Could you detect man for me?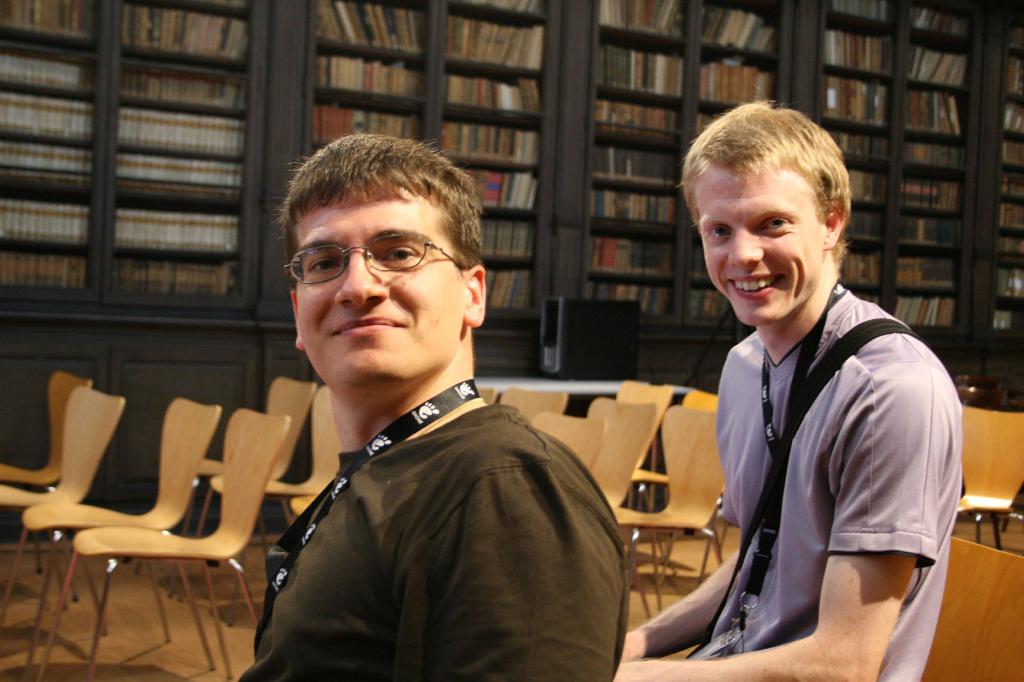
Detection result: <region>228, 142, 628, 681</region>.
